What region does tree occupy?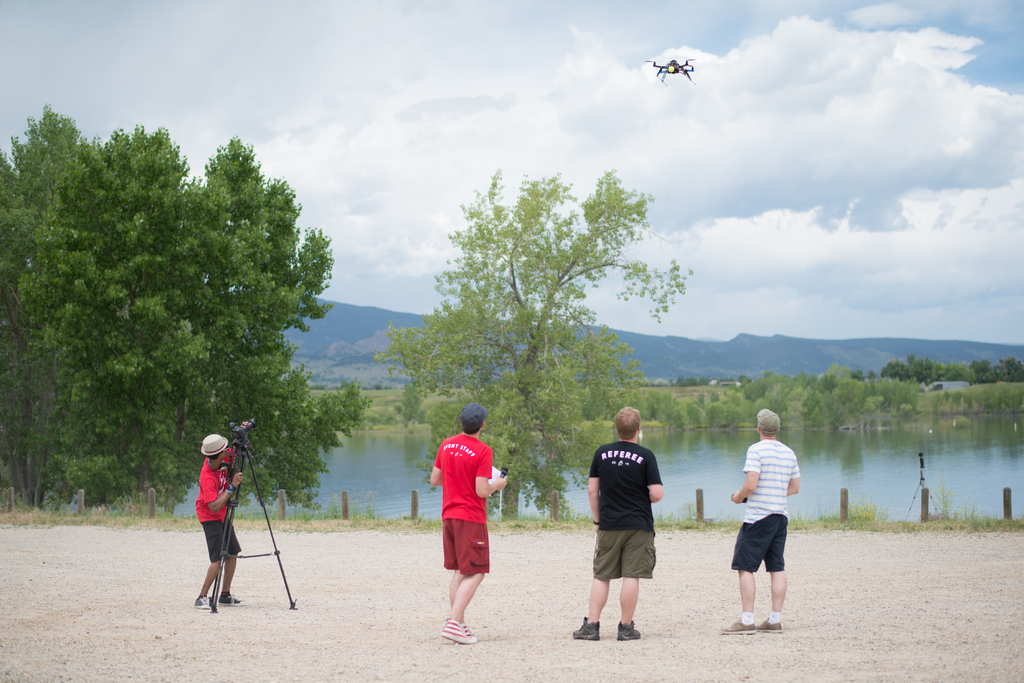
(x1=6, y1=93, x2=366, y2=524).
